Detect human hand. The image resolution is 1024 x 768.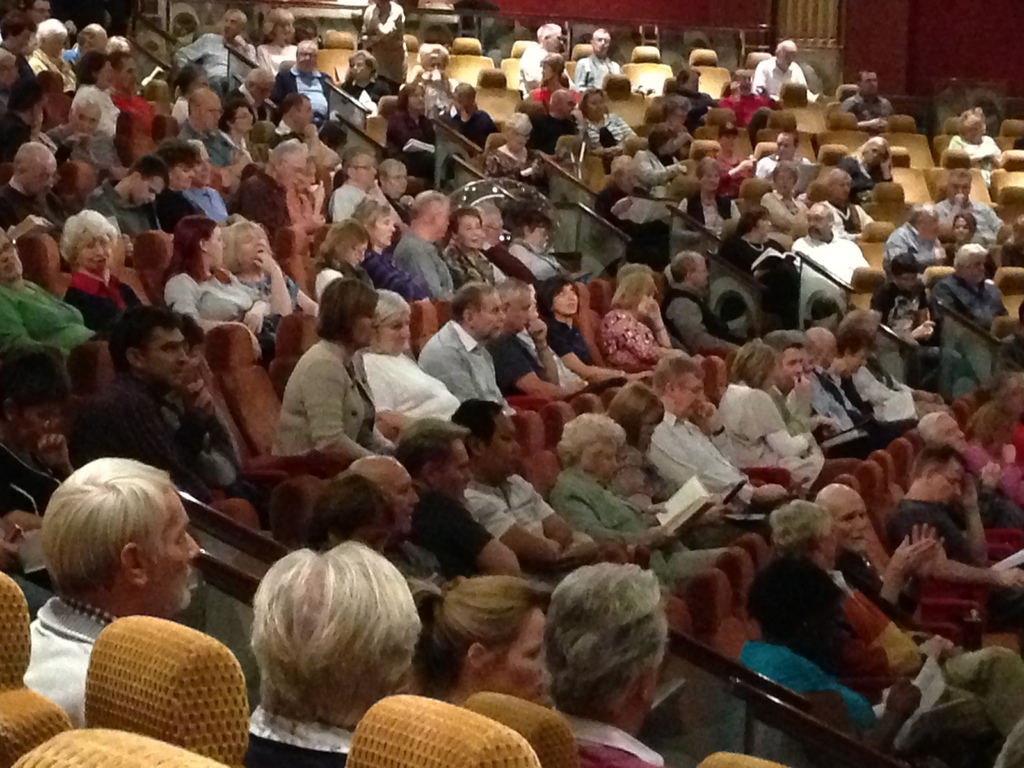
bbox(920, 638, 961, 664).
